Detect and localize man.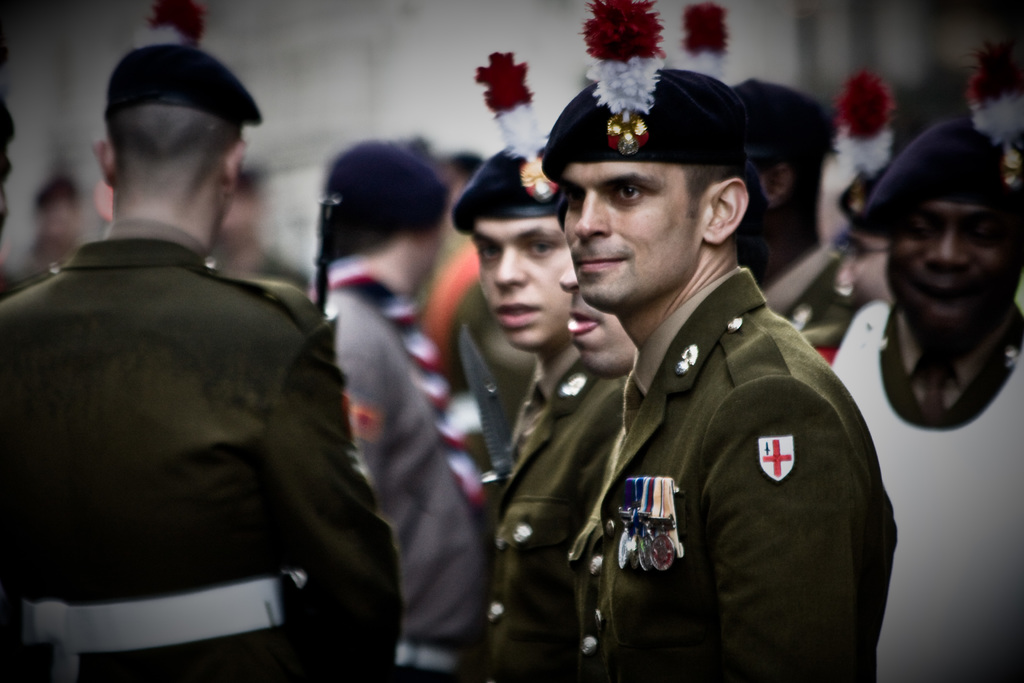
Localized at rect(450, 135, 628, 682).
